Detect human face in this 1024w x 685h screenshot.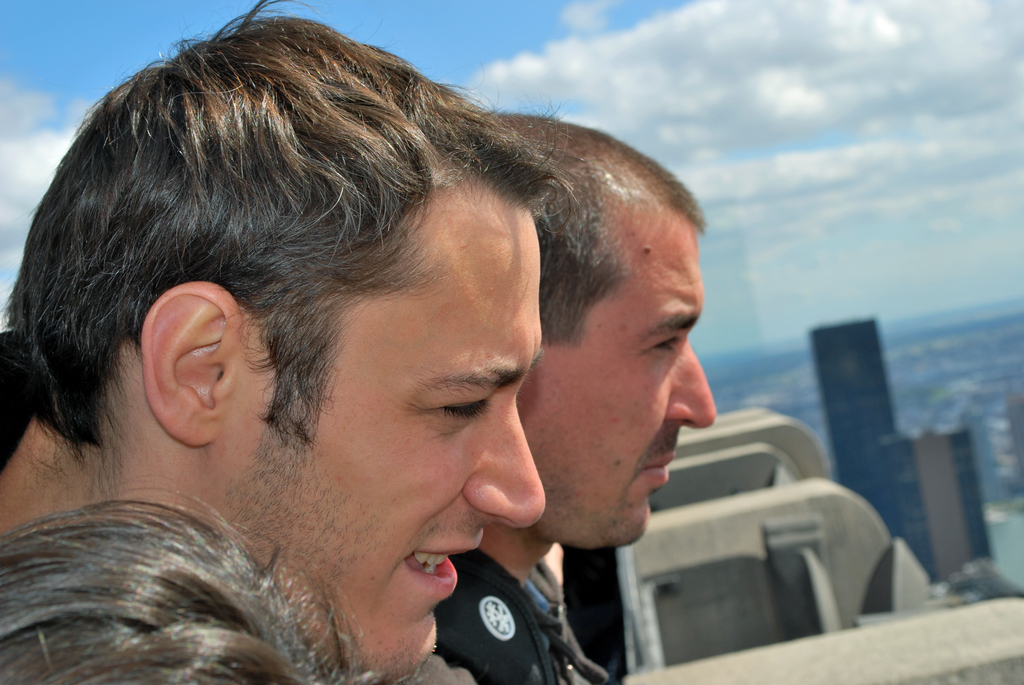
Detection: {"left": 518, "top": 210, "right": 717, "bottom": 547}.
